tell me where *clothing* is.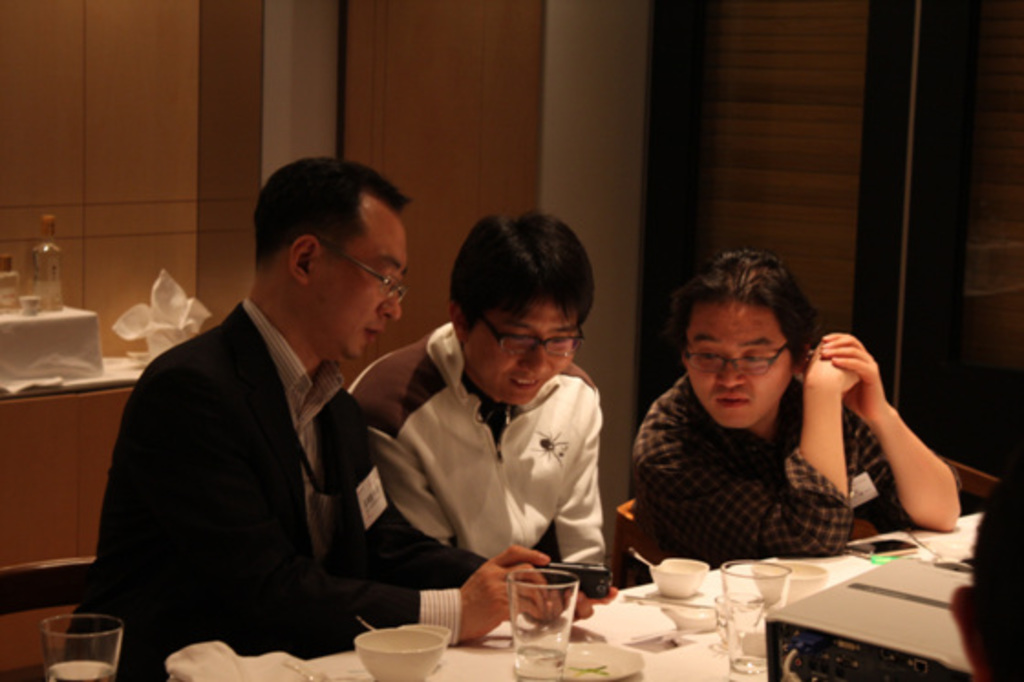
*clothing* is at x1=346, y1=316, x2=613, y2=576.
